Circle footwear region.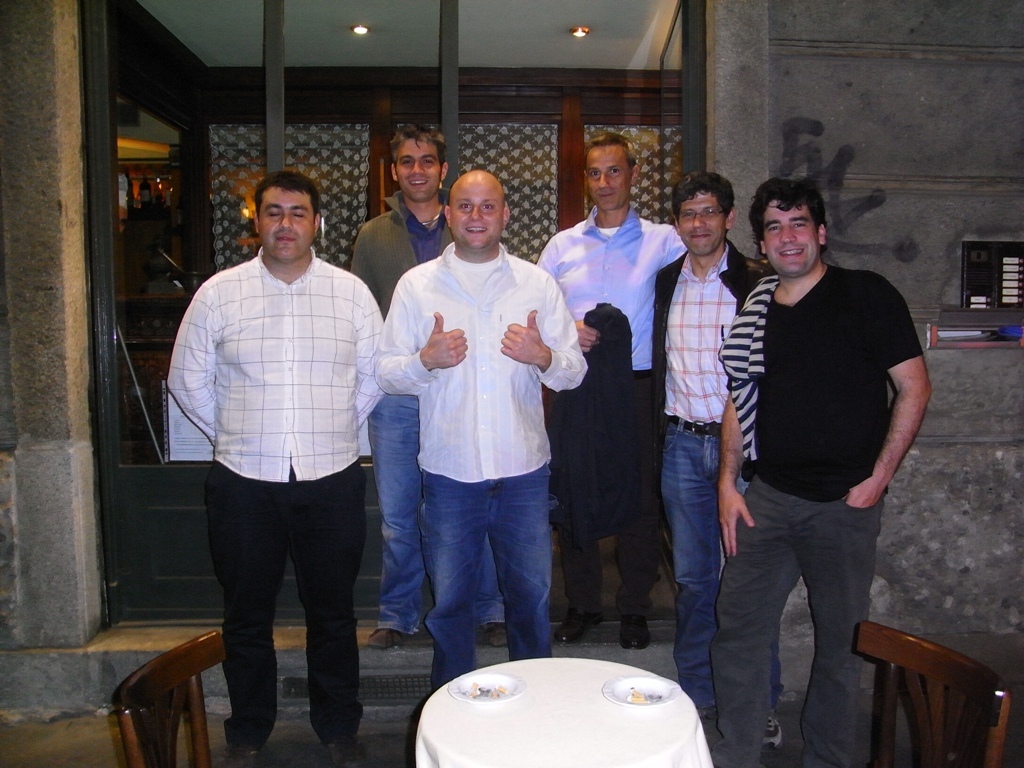
Region: [618, 611, 647, 649].
